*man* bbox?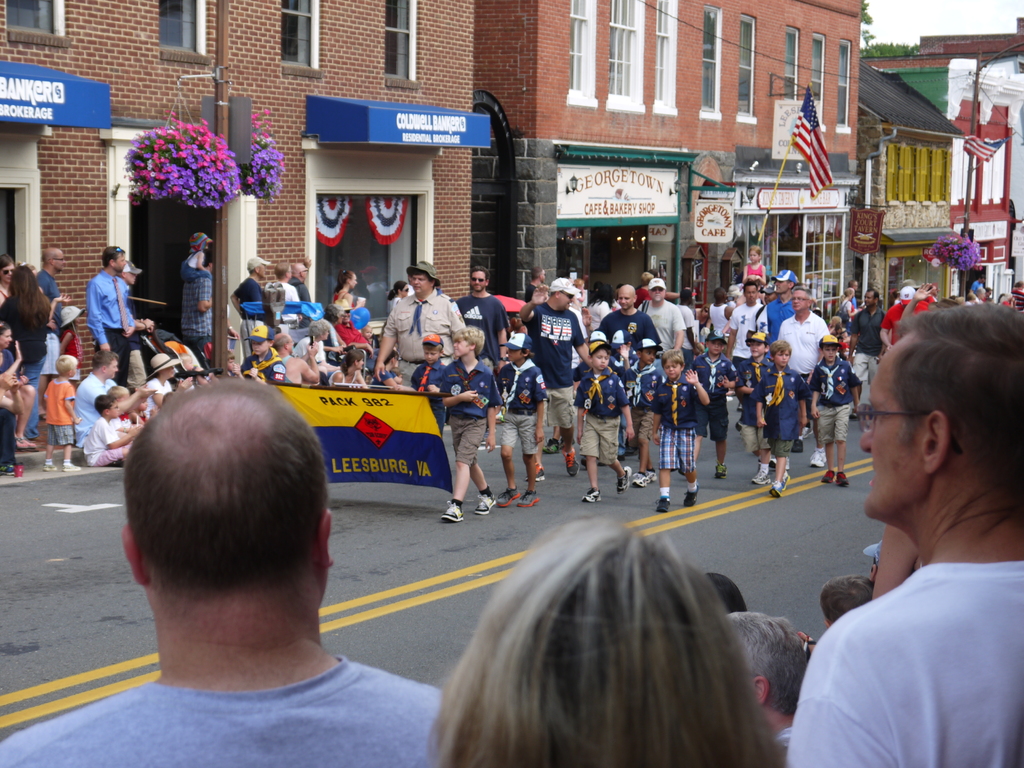
box=[637, 279, 685, 367]
